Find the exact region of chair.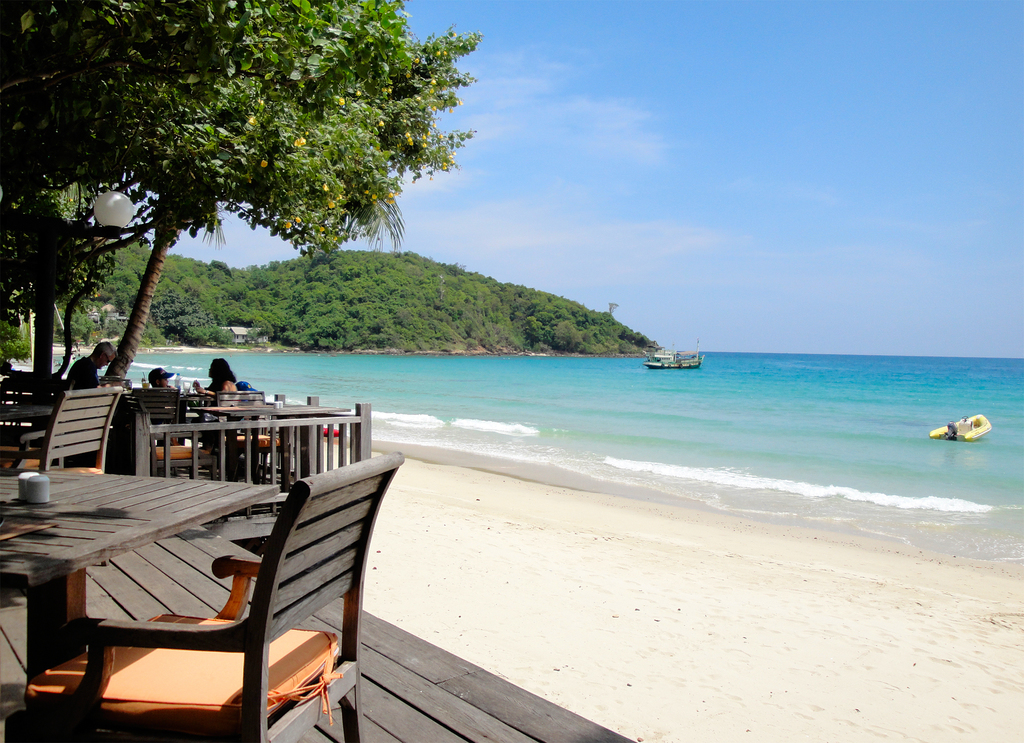
Exact region: (212,390,280,487).
